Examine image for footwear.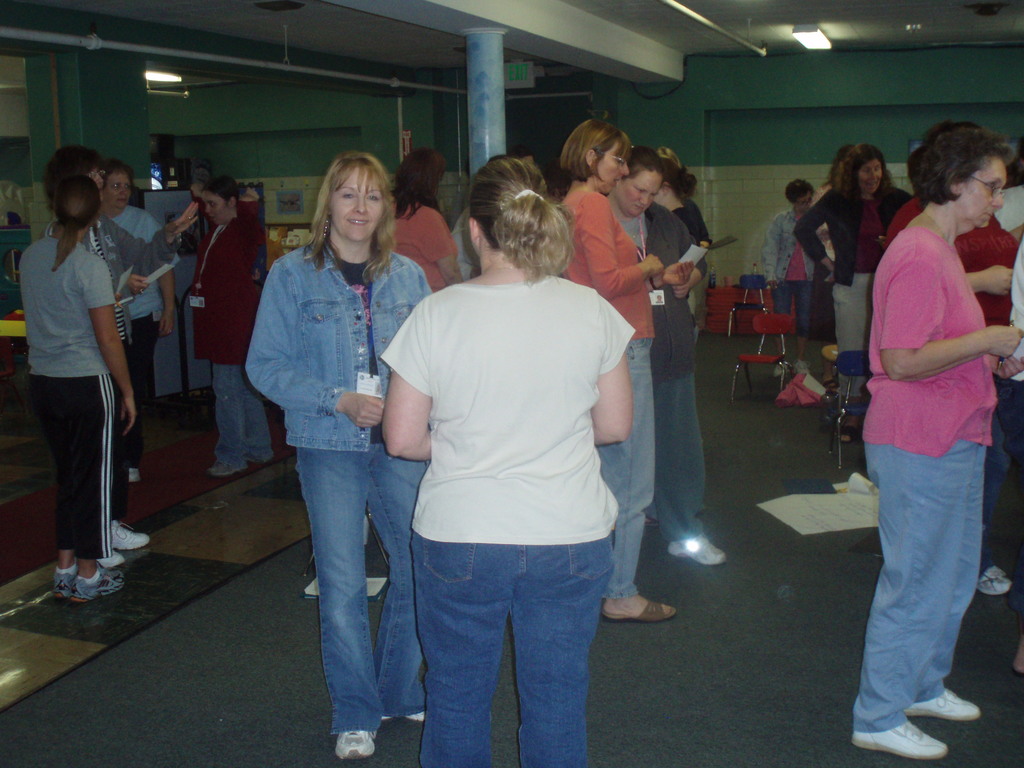
Examination result: x1=669 y1=528 x2=723 y2=566.
